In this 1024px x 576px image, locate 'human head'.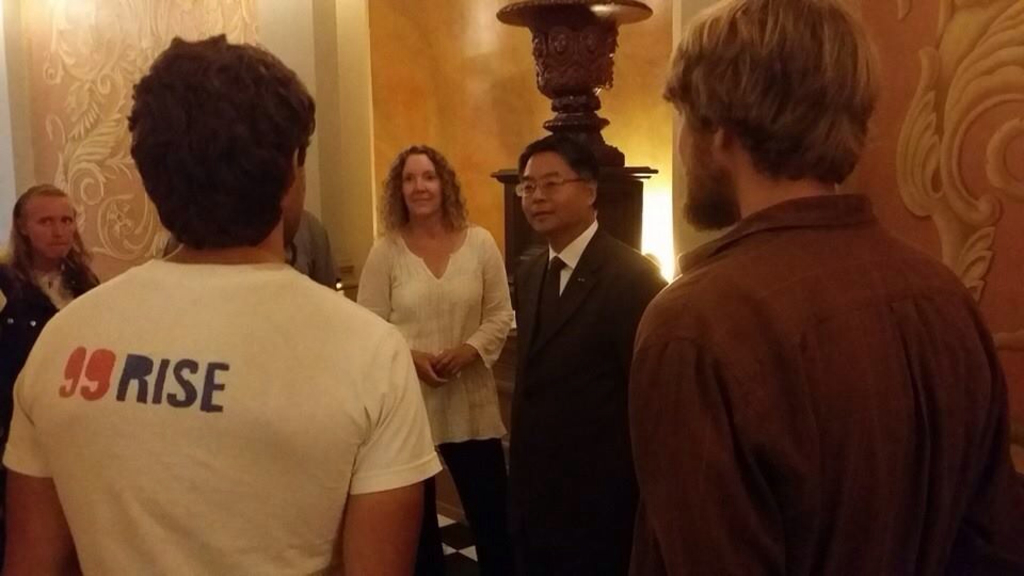
Bounding box: [514, 140, 611, 225].
